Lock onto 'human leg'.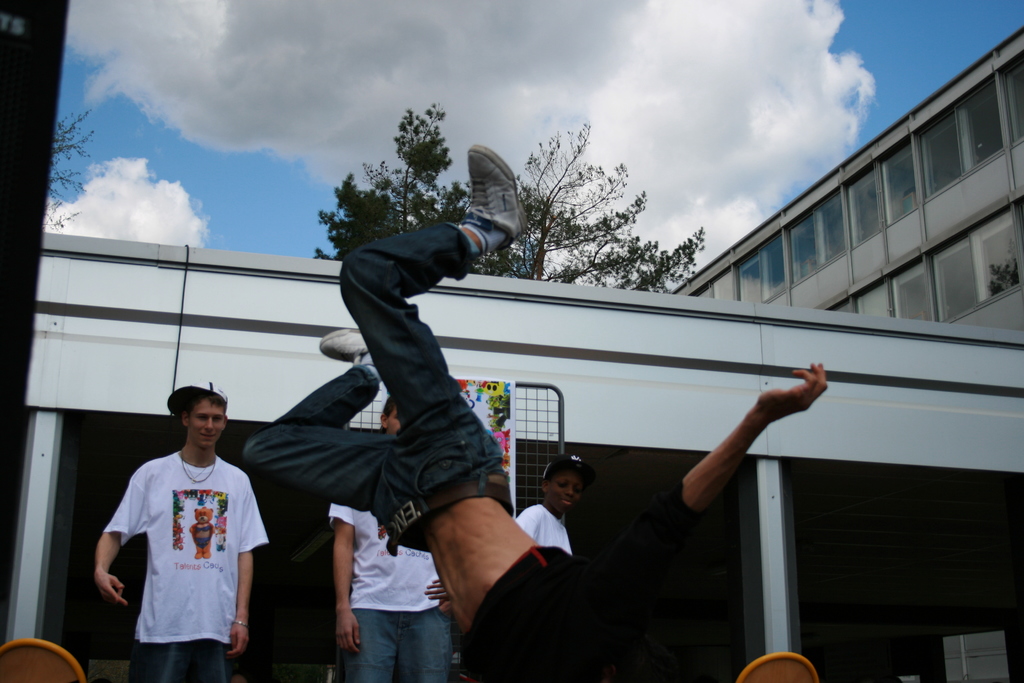
Locked: box(337, 143, 522, 487).
